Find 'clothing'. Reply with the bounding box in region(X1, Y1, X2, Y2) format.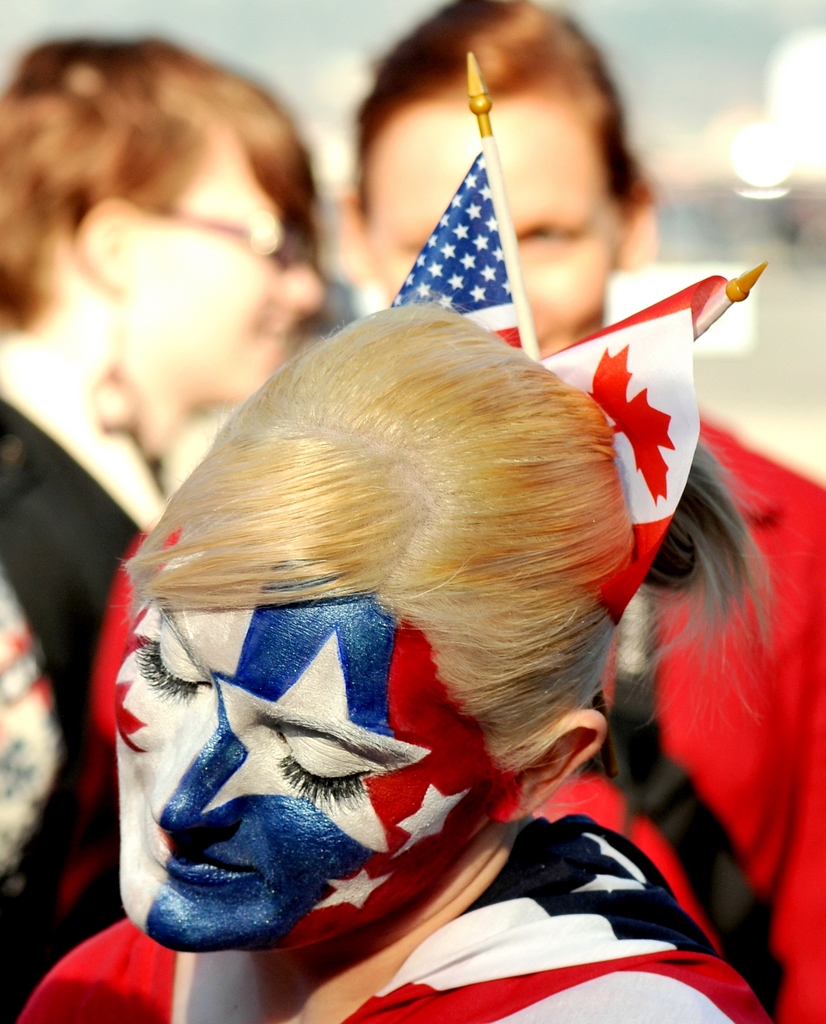
region(10, 819, 777, 1023).
